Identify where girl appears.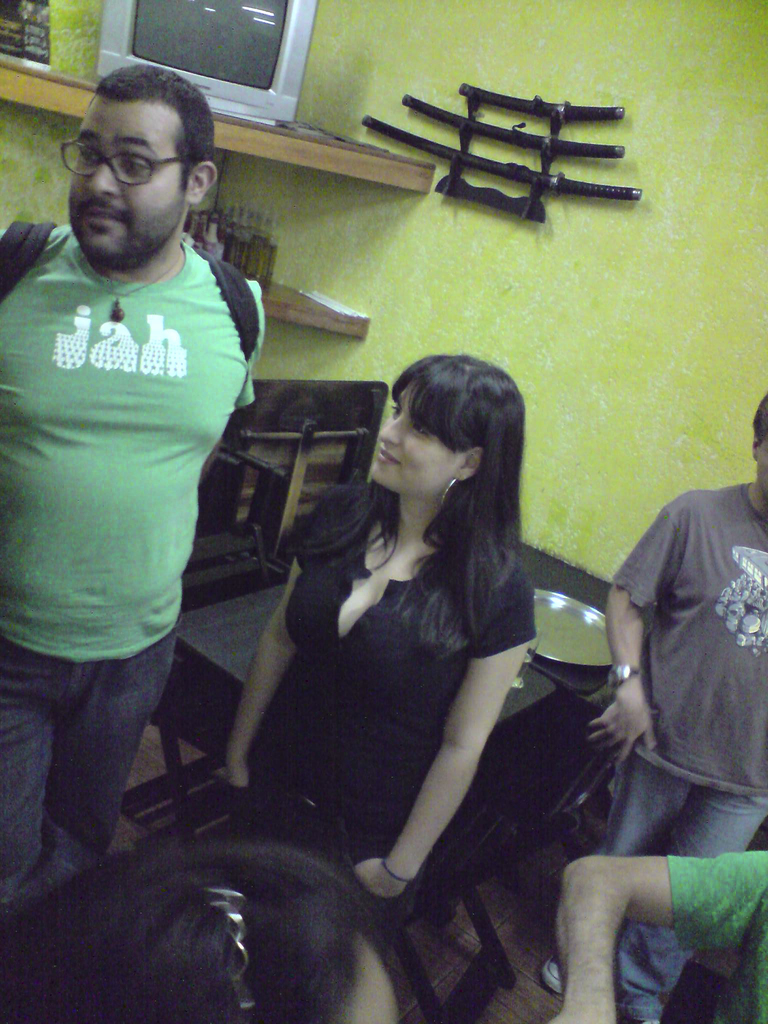
Appears at bbox=[212, 348, 539, 960].
